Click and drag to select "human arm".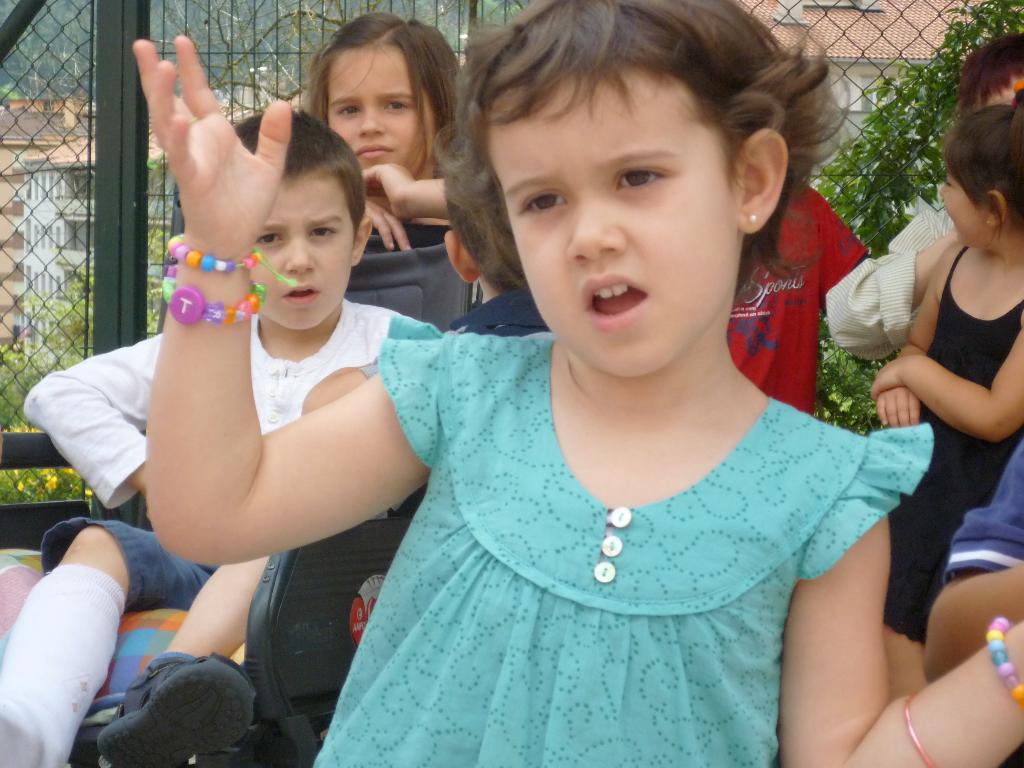
Selection: rect(145, 28, 449, 576).
